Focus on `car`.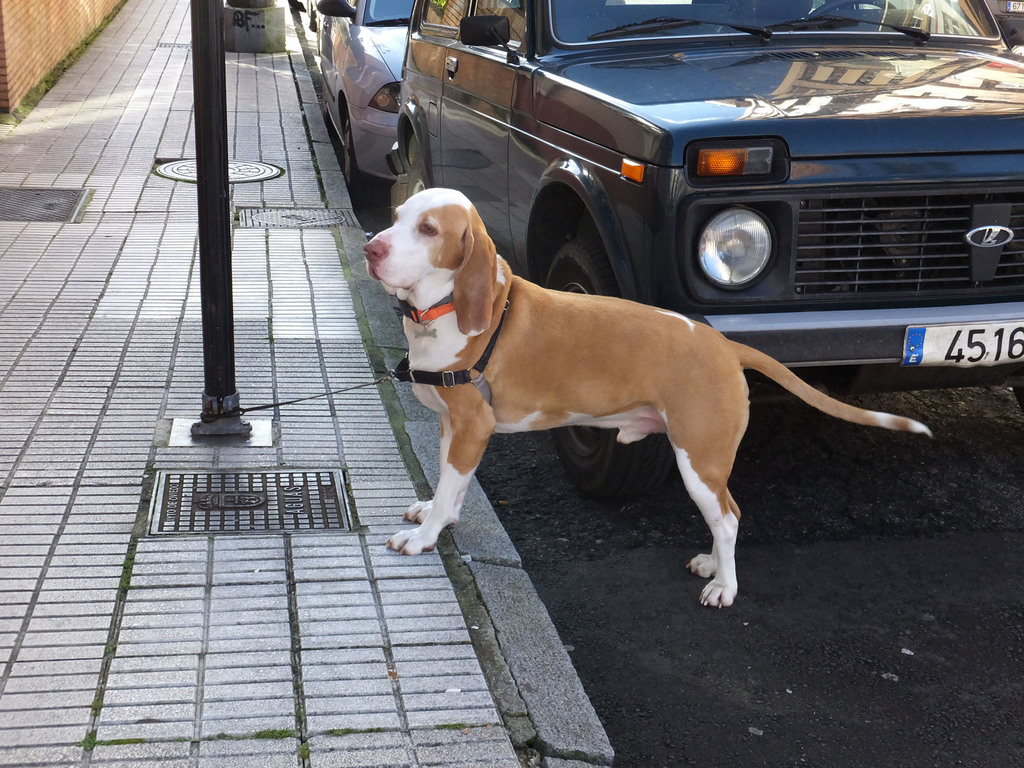
Focused at {"left": 310, "top": 0, "right": 444, "bottom": 218}.
